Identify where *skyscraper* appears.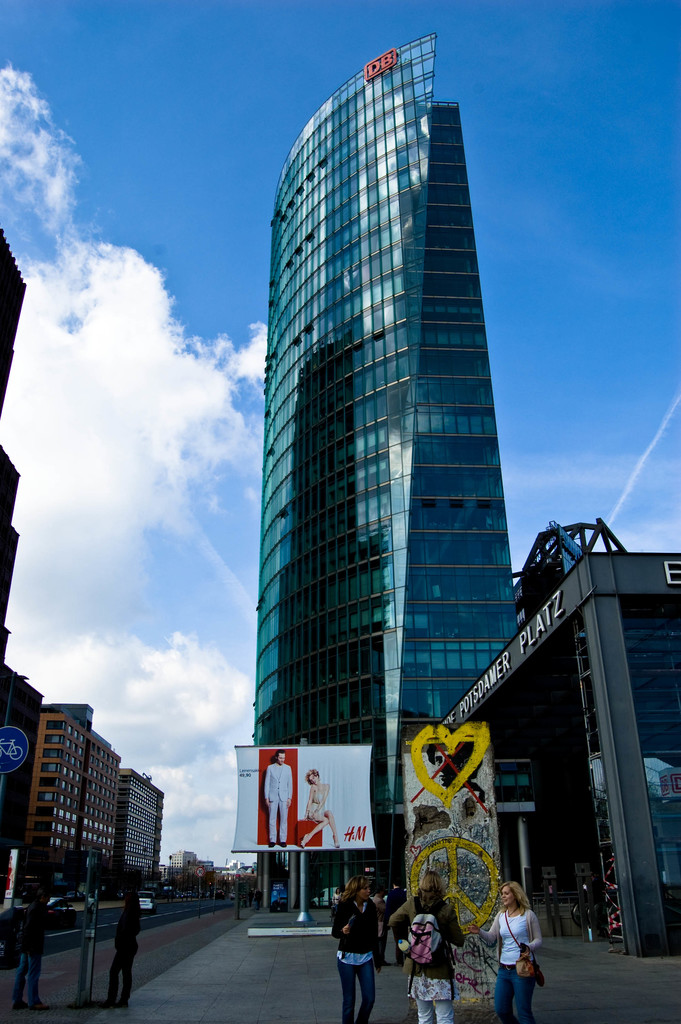
Appears at rect(0, 442, 22, 691).
